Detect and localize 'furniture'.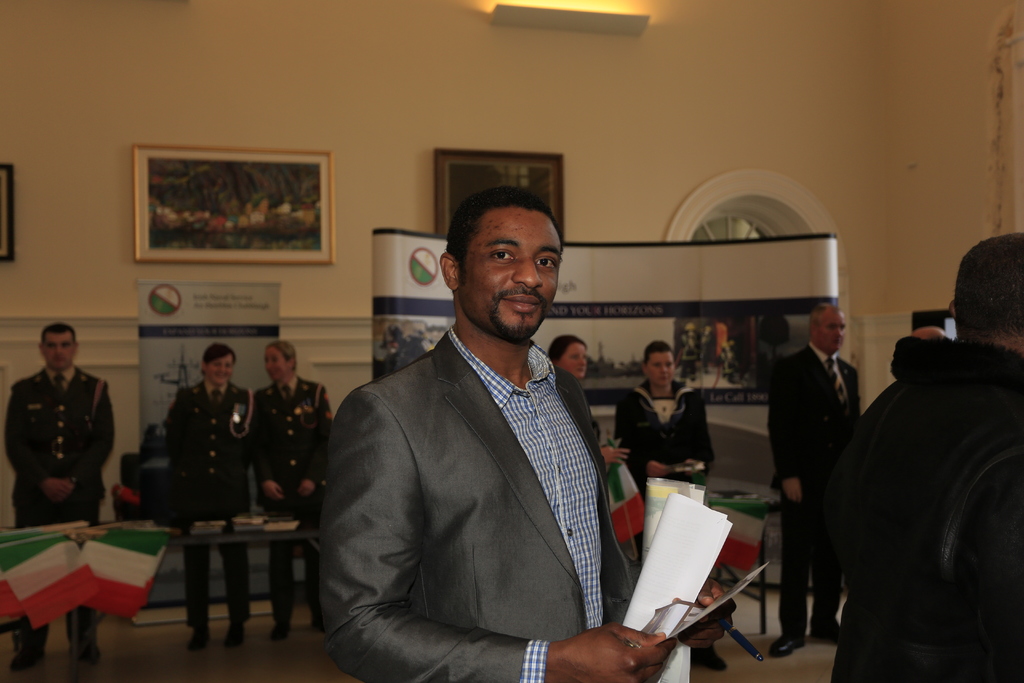
Localized at x1=64, y1=522, x2=316, y2=671.
